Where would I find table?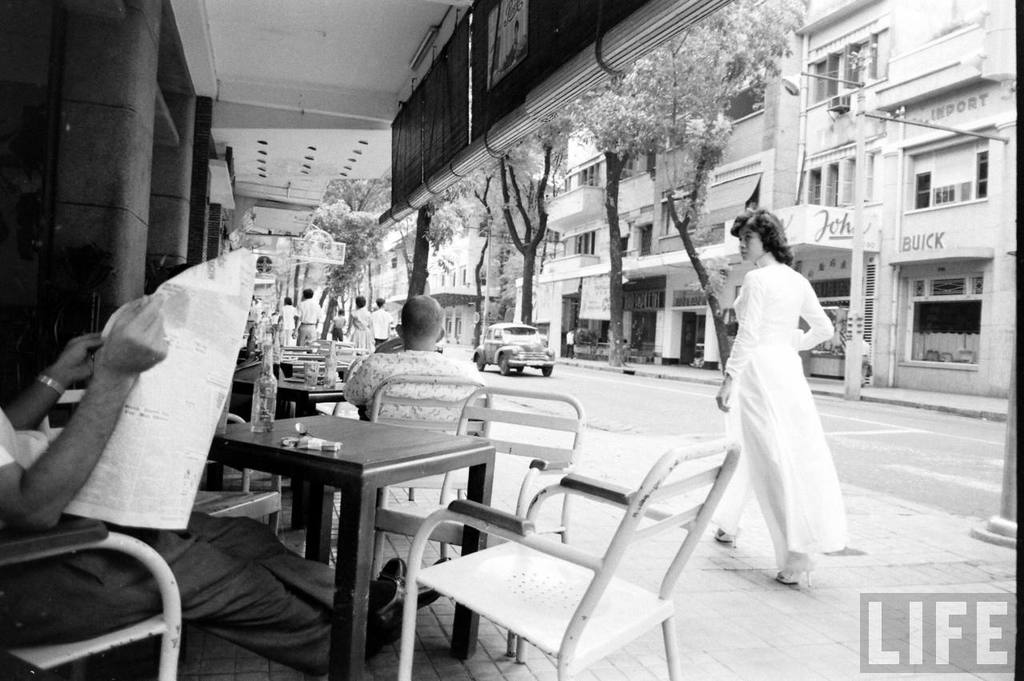
At select_region(226, 363, 362, 535).
